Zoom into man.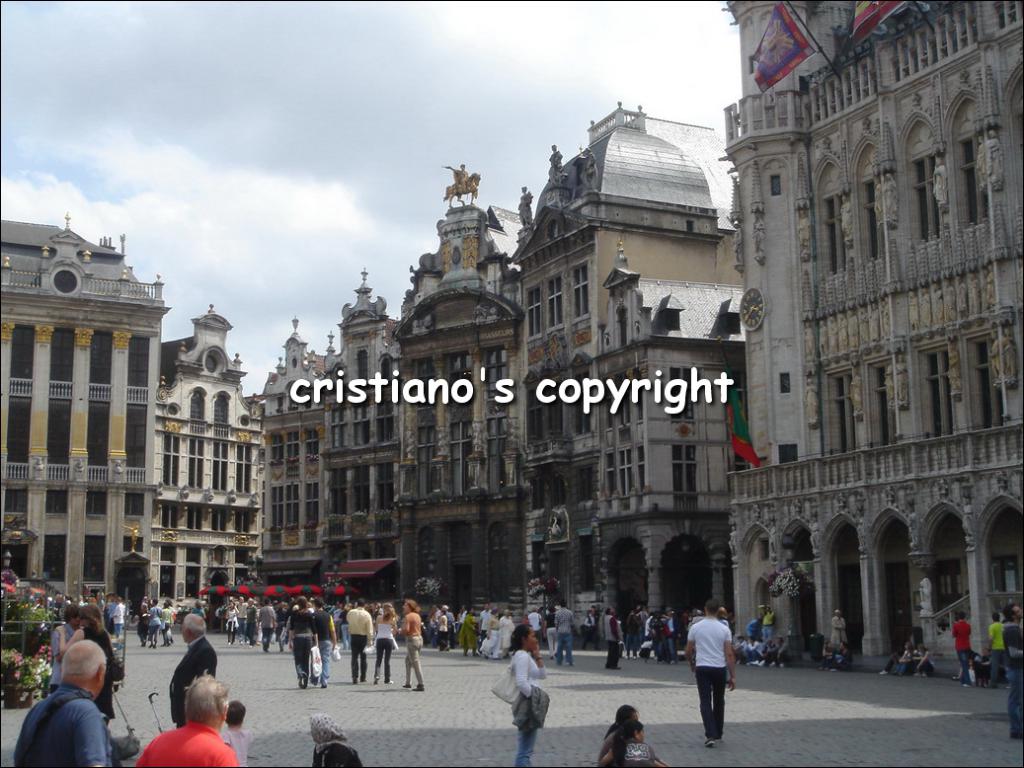
Zoom target: [x1=985, y1=609, x2=1010, y2=690].
